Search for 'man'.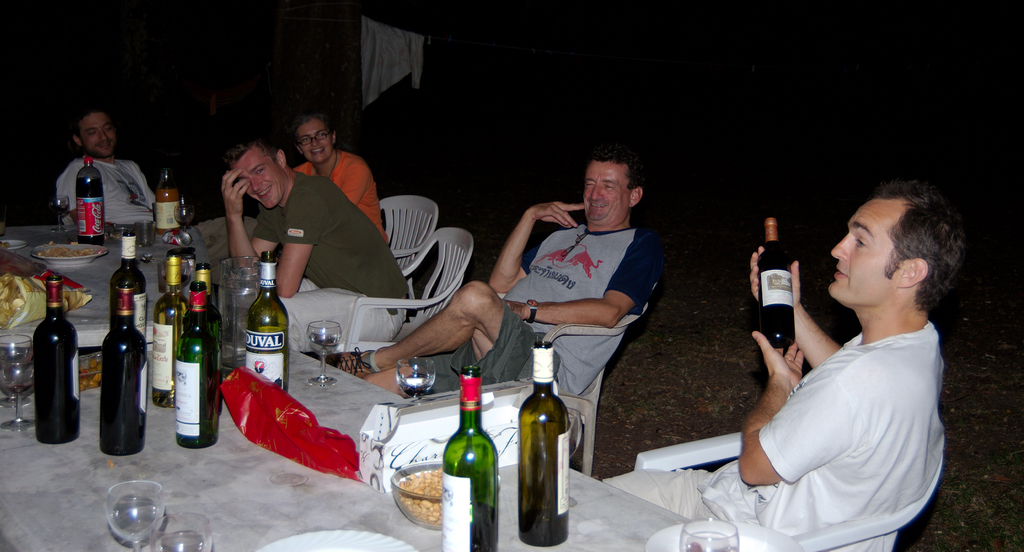
Found at 600/175/971/551.
